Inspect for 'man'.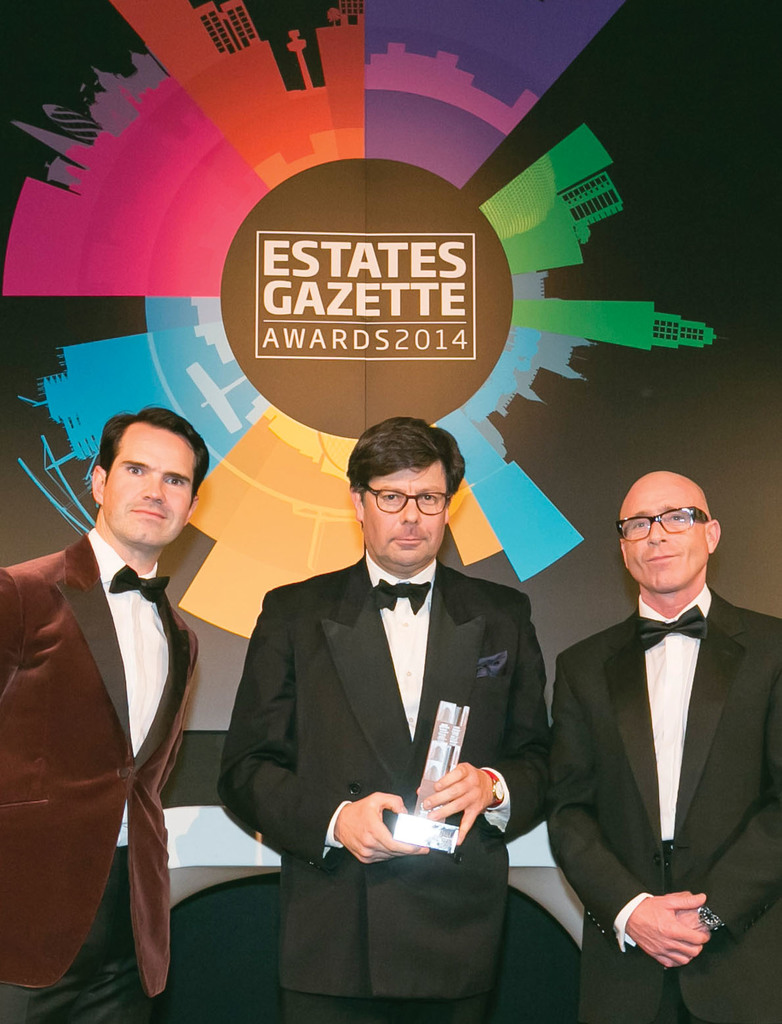
Inspection: detection(544, 457, 781, 1013).
